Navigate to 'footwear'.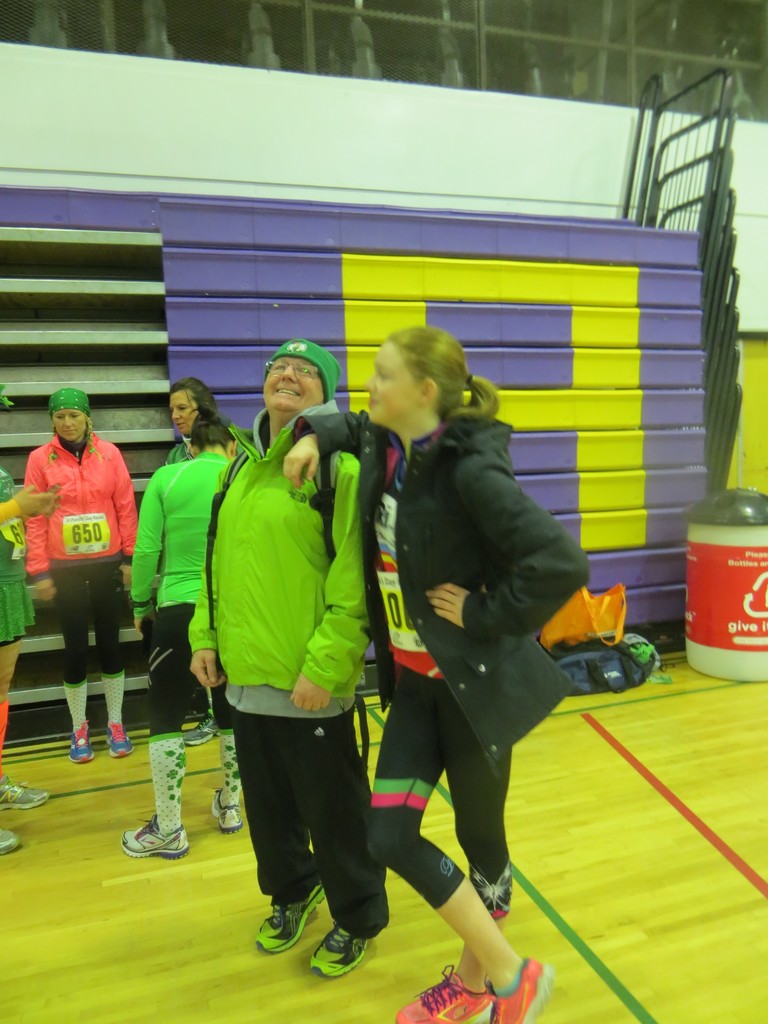
Navigation target: crop(0, 826, 21, 854).
